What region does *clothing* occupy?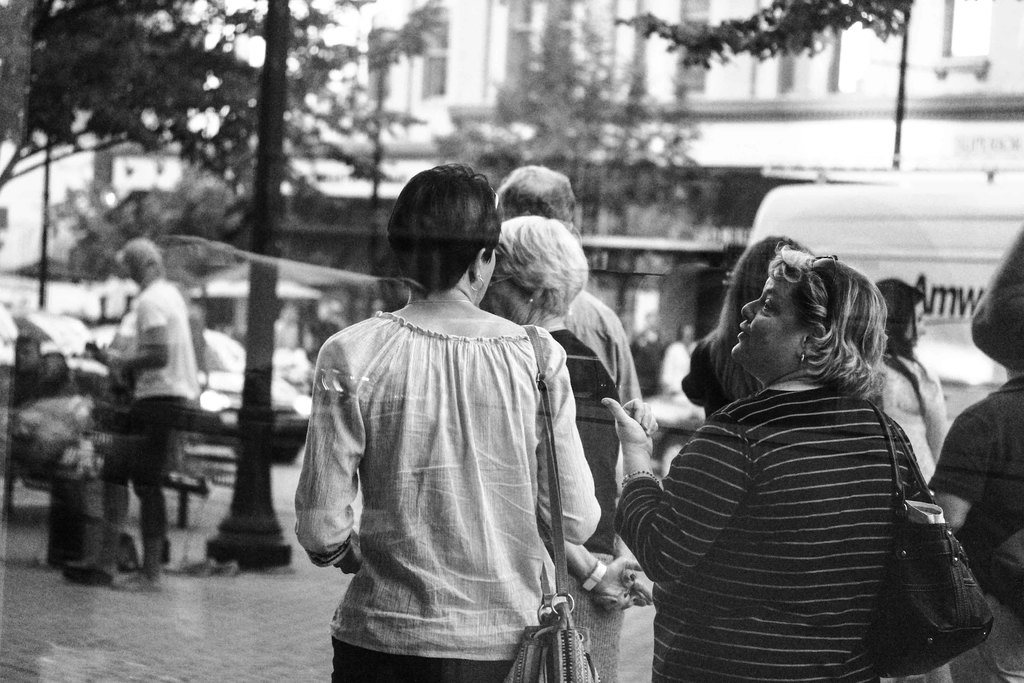
rect(616, 375, 916, 682).
